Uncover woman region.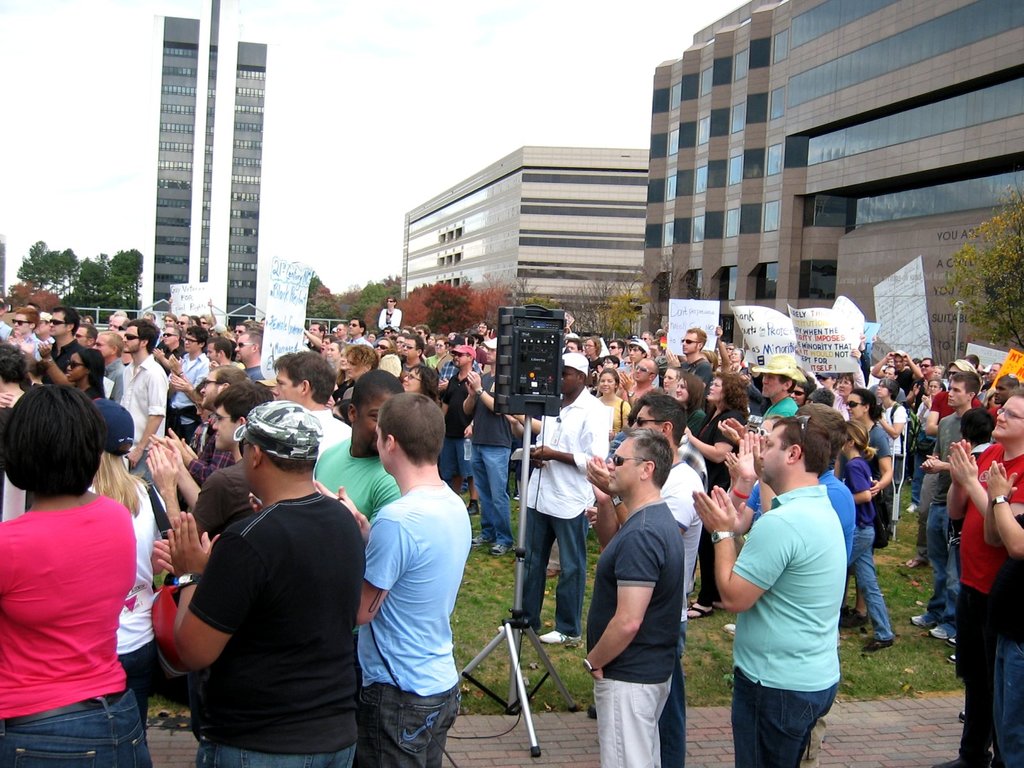
Uncovered: (3,342,25,516).
